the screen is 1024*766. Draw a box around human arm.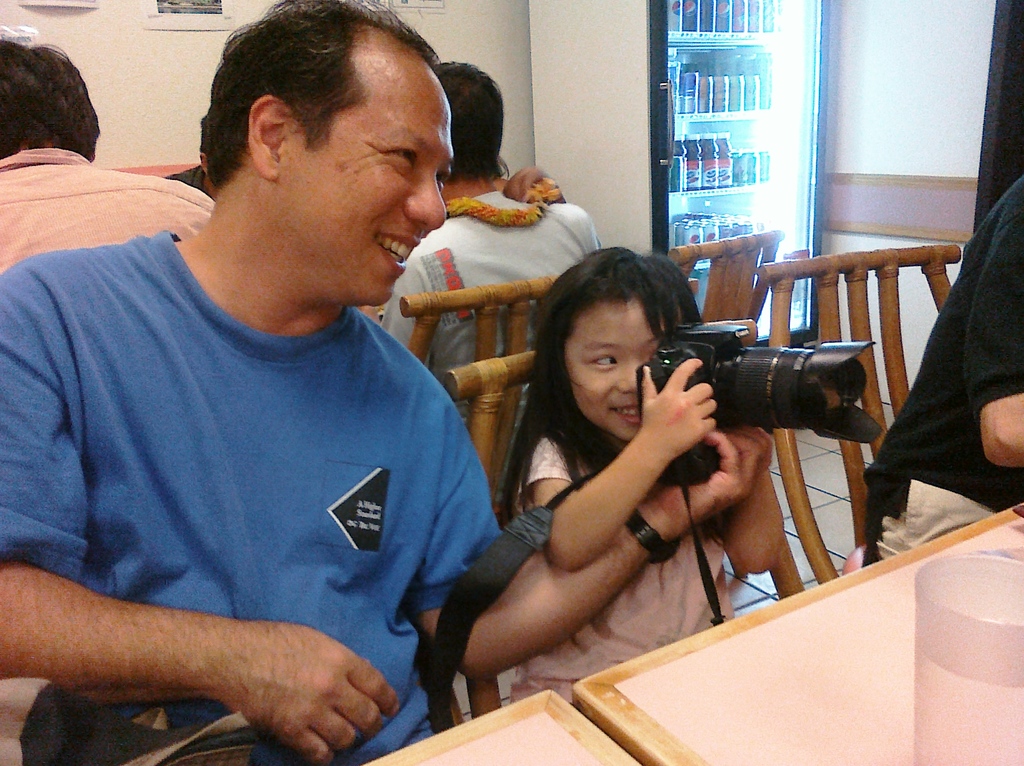
pyautogui.locateOnScreen(970, 212, 1023, 475).
